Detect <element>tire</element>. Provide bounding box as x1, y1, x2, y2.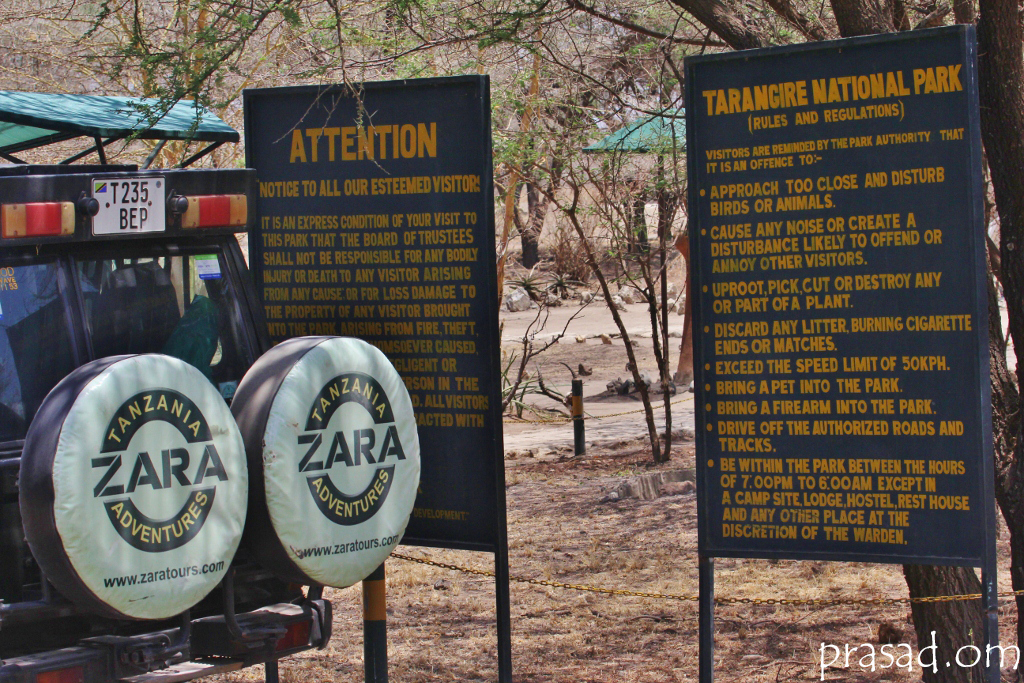
224, 310, 406, 605.
